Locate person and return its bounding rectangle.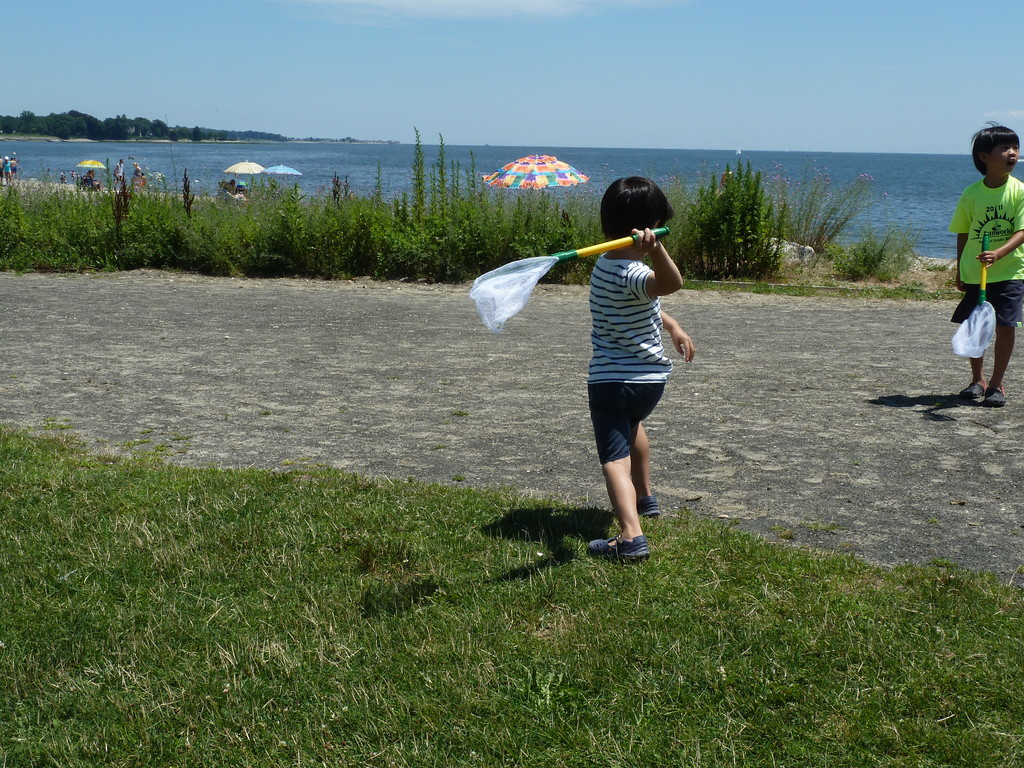
left=579, top=172, right=697, bottom=564.
